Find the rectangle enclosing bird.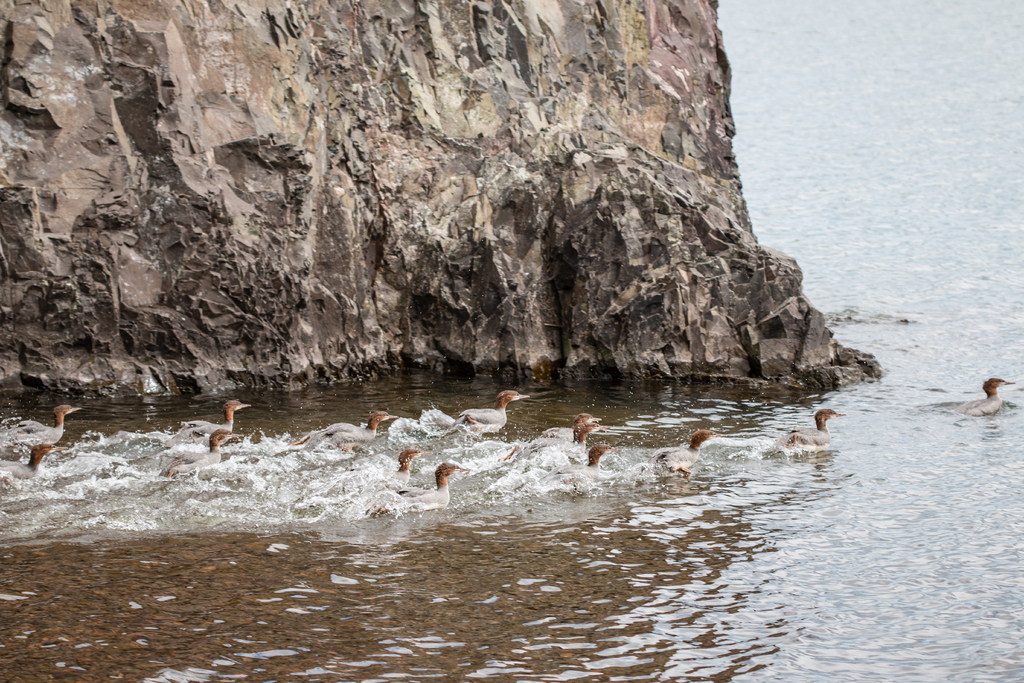
(x1=156, y1=427, x2=239, y2=481).
